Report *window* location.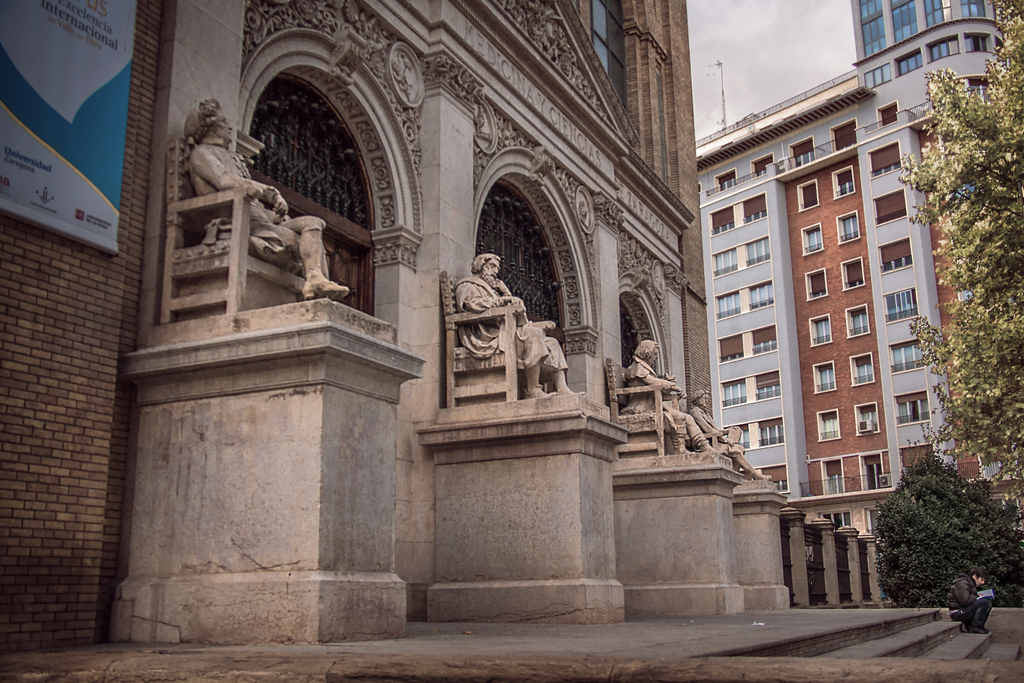
Report: x1=453 y1=133 x2=566 y2=318.
